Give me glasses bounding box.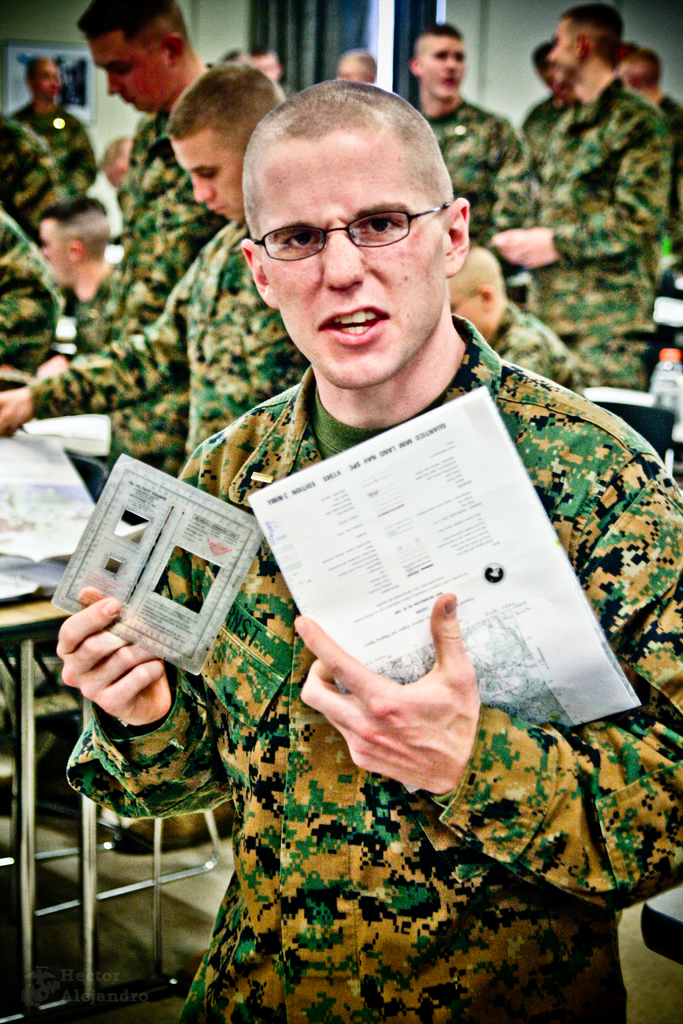
x1=251 y1=202 x2=450 y2=262.
